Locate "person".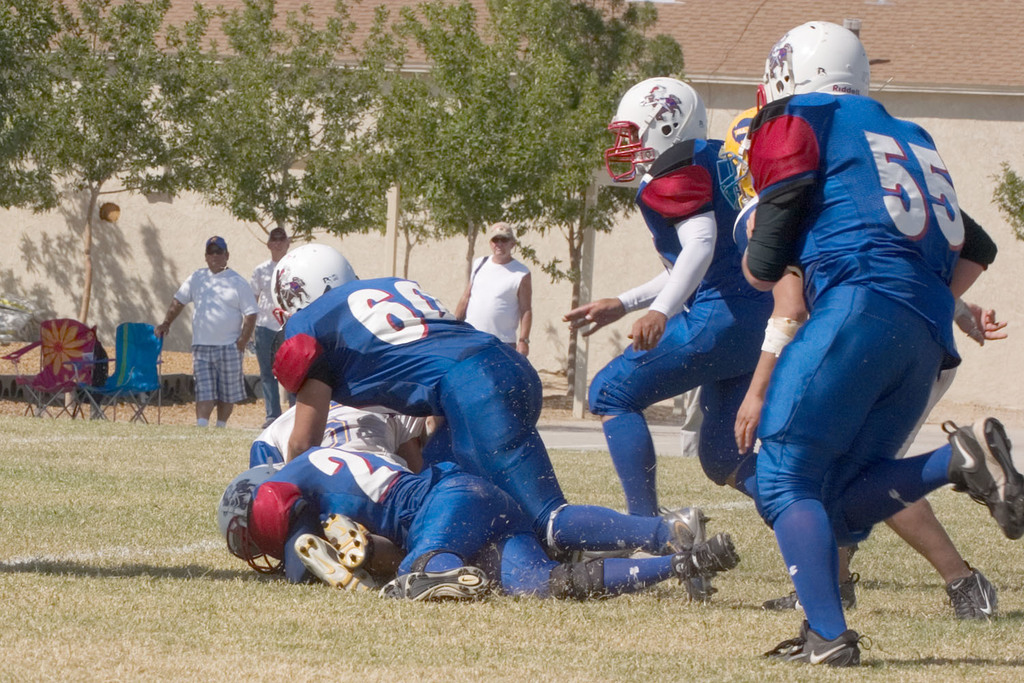
Bounding box: locate(453, 227, 527, 363).
